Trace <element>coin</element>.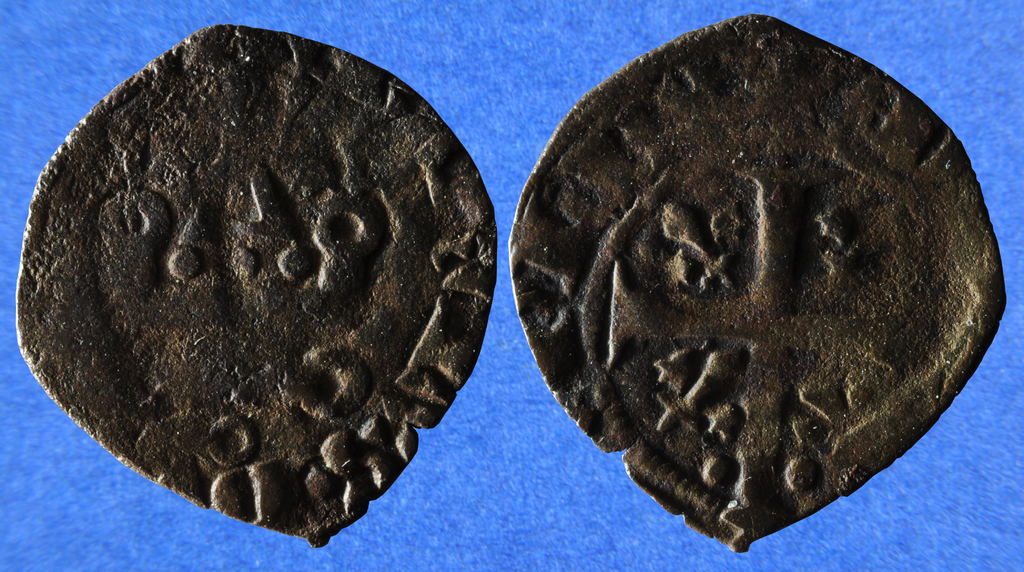
Traced to <region>15, 20, 497, 550</region>.
